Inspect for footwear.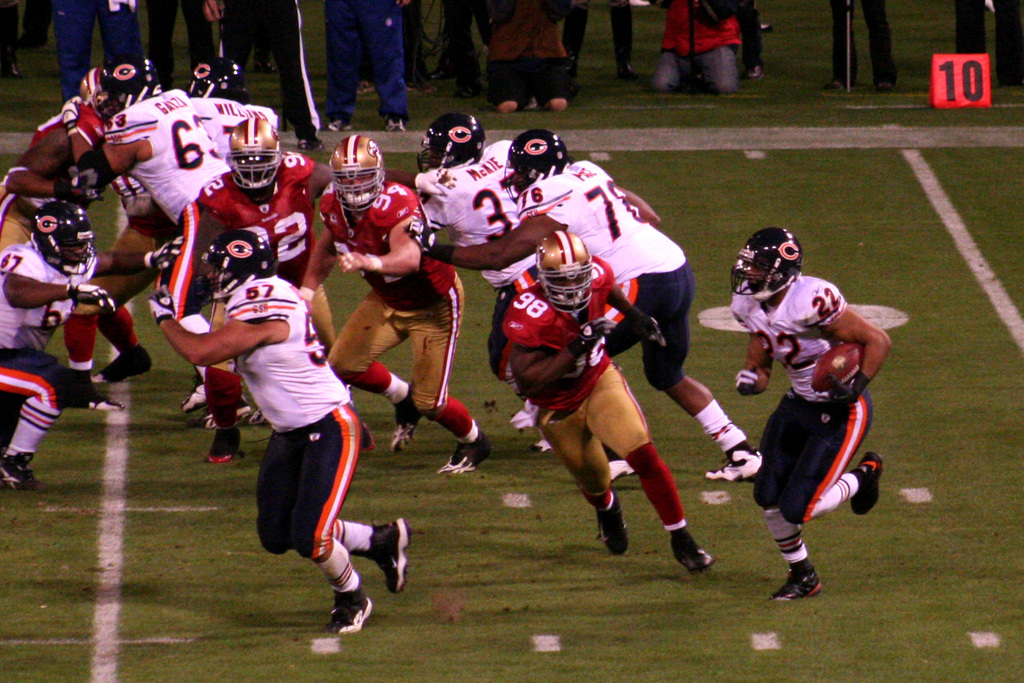
Inspection: rect(769, 567, 831, 604).
